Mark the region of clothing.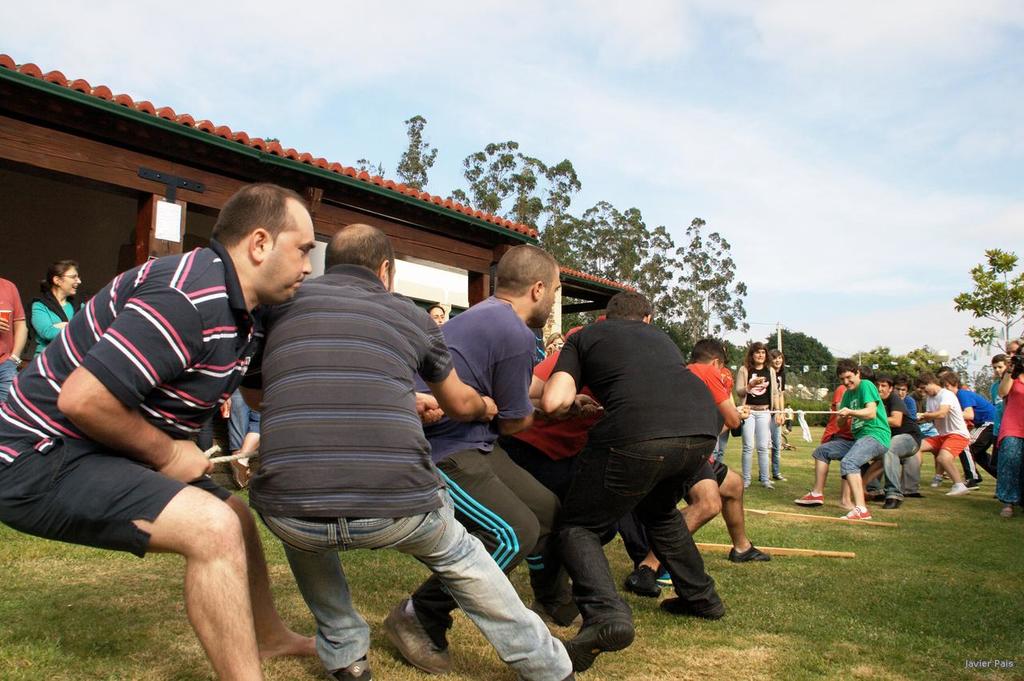
Region: x1=502 y1=334 x2=604 y2=511.
